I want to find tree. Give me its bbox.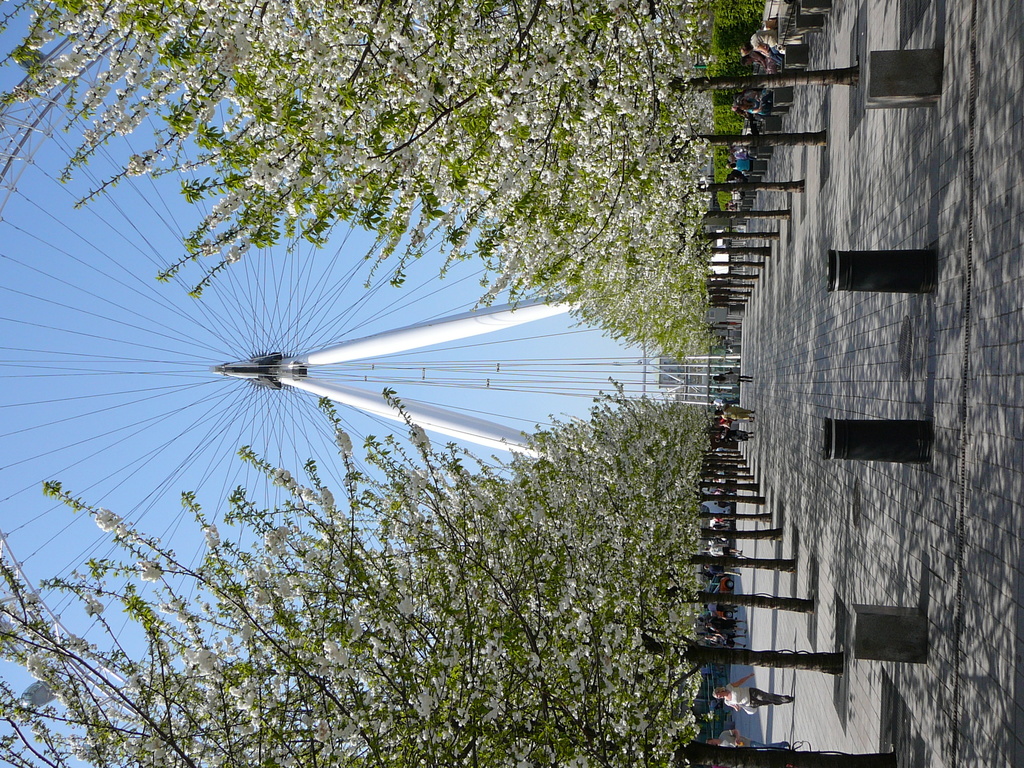
{"left": 0, "top": 0, "right": 766, "bottom": 363}.
